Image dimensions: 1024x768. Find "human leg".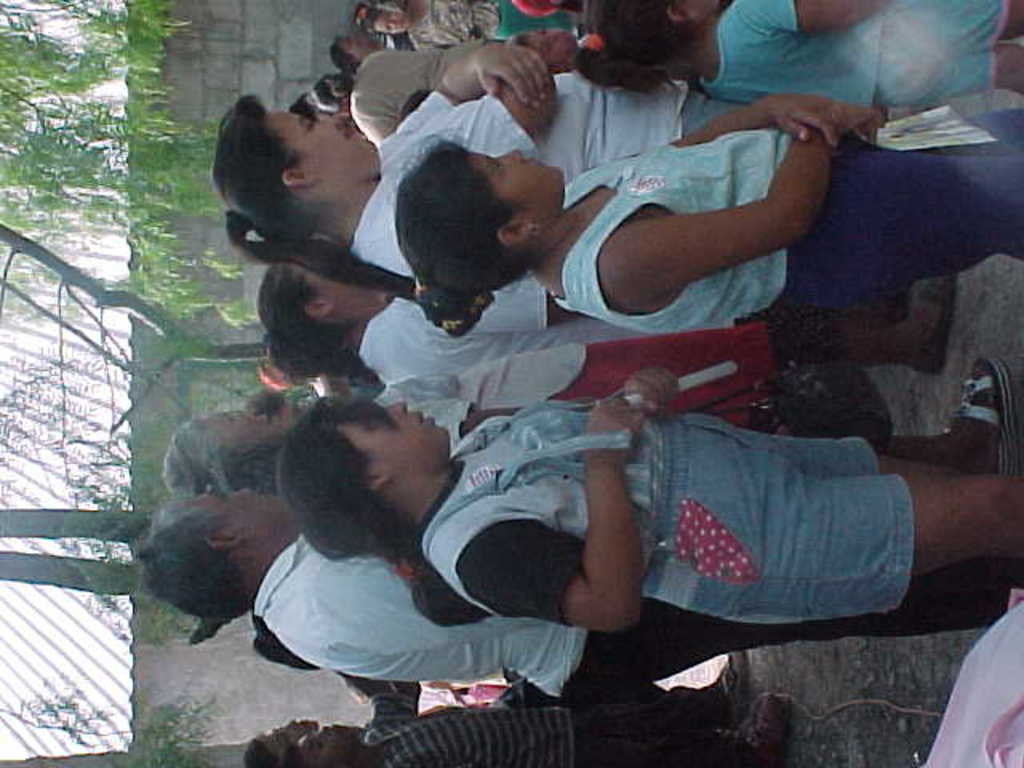
rect(882, 0, 1022, 110).
